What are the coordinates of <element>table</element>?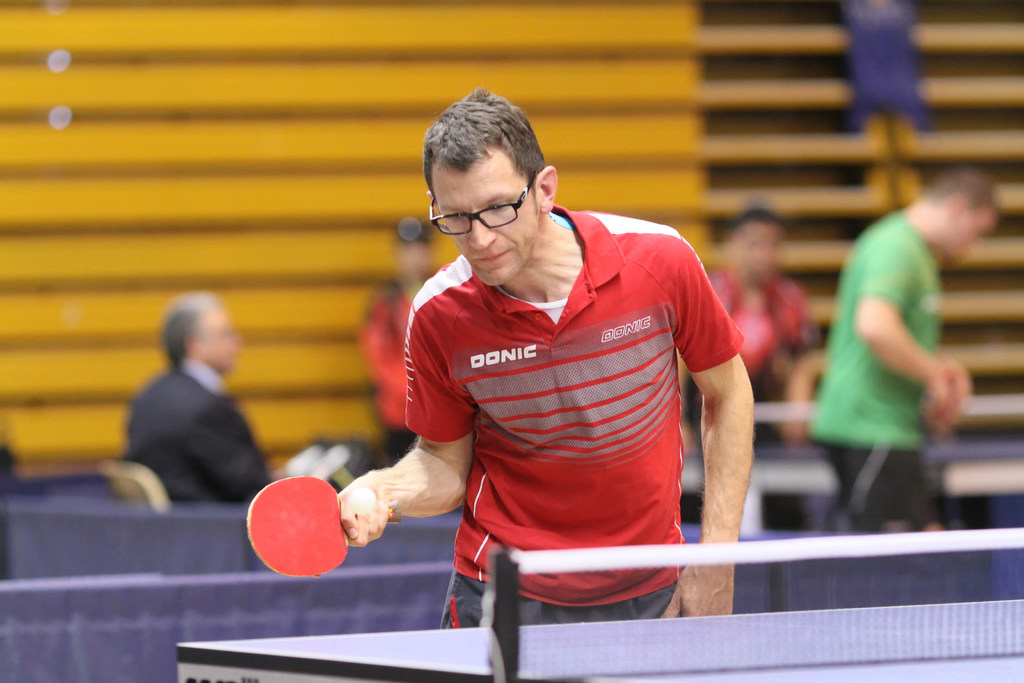
684 395 1023 605.
